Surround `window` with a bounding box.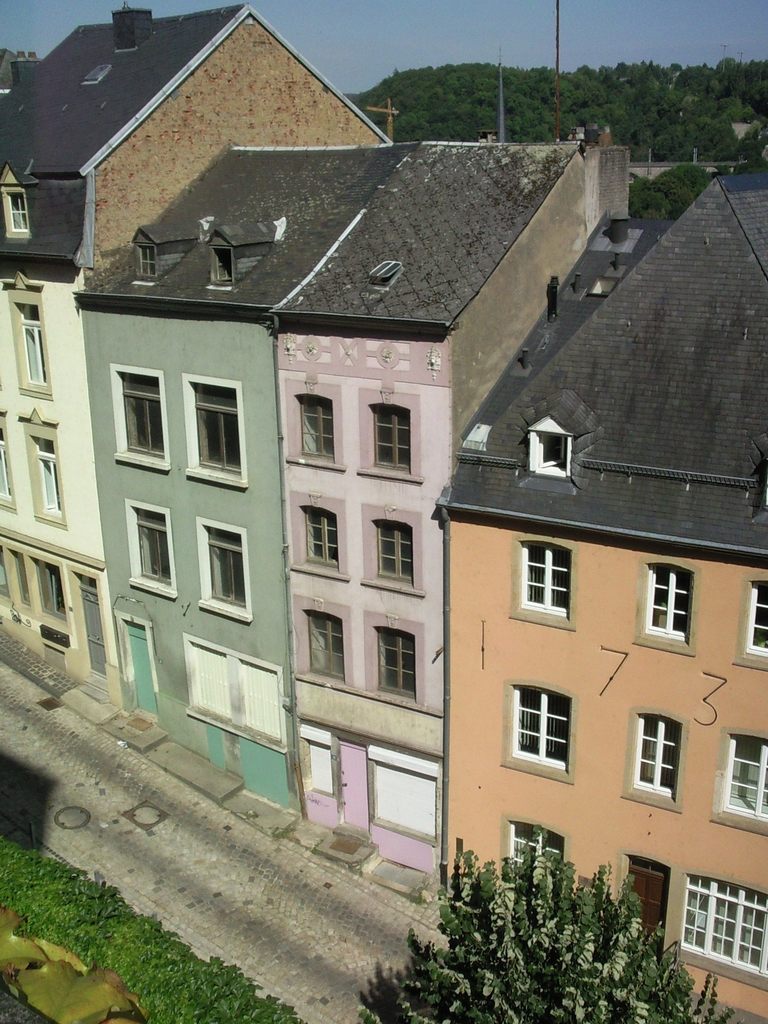
[303,511,340,569].
